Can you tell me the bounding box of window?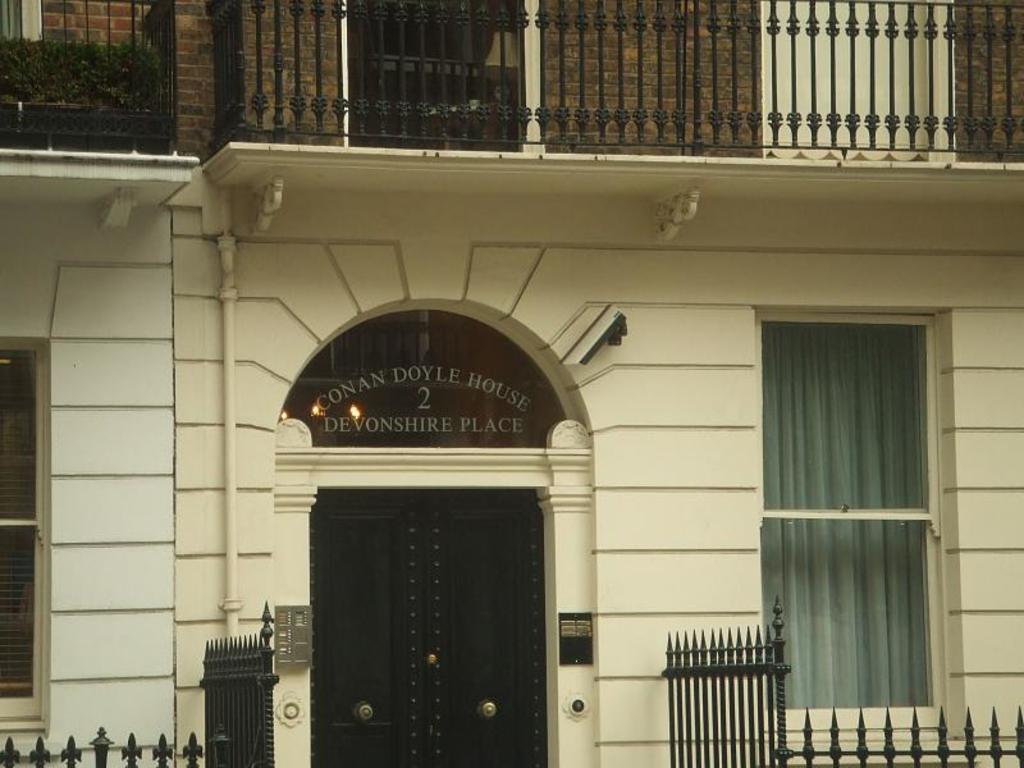
box=[740, 262, 960, 728].
